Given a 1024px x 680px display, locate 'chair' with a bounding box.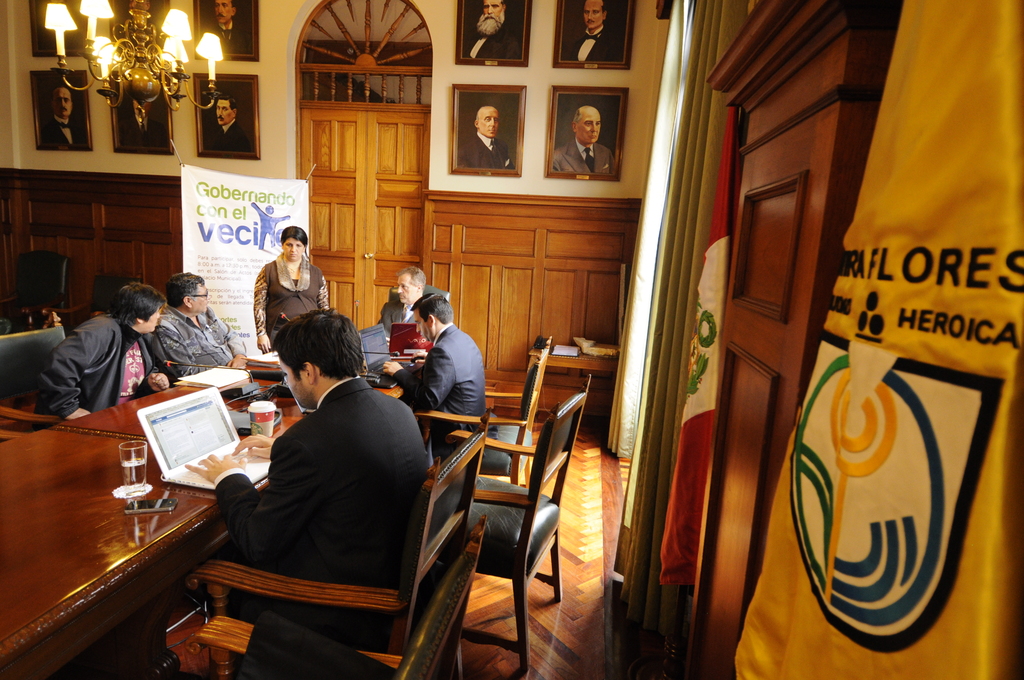
Located: [x1=65, y1=271, x2=138, y2=324].
